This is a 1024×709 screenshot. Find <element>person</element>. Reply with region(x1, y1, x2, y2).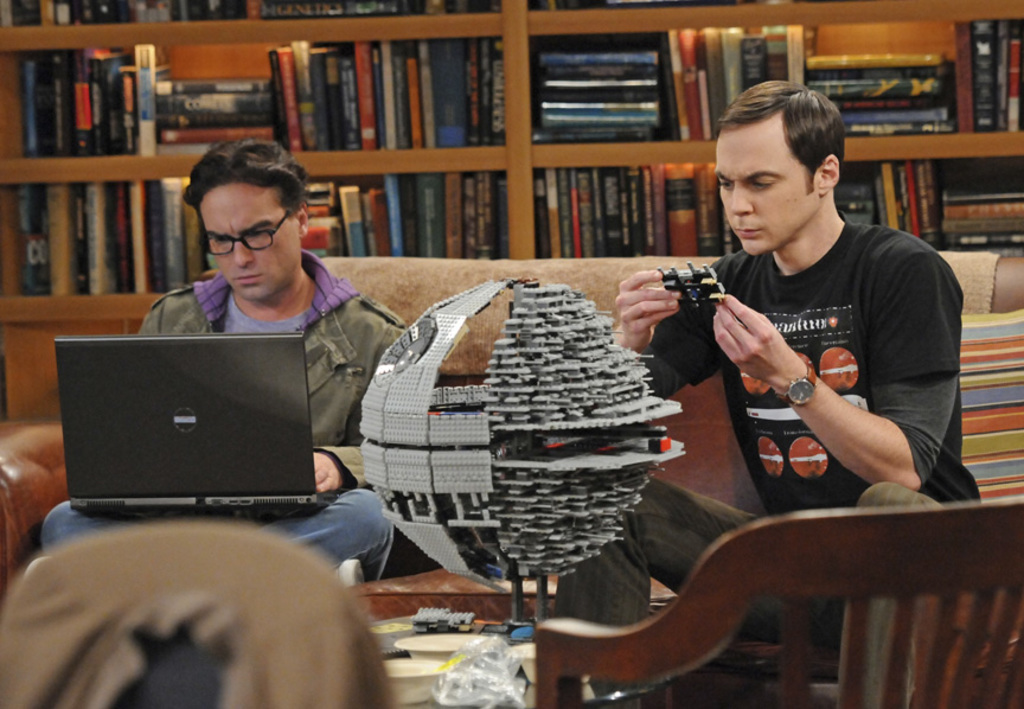
region(556, 77, 986, 708).
